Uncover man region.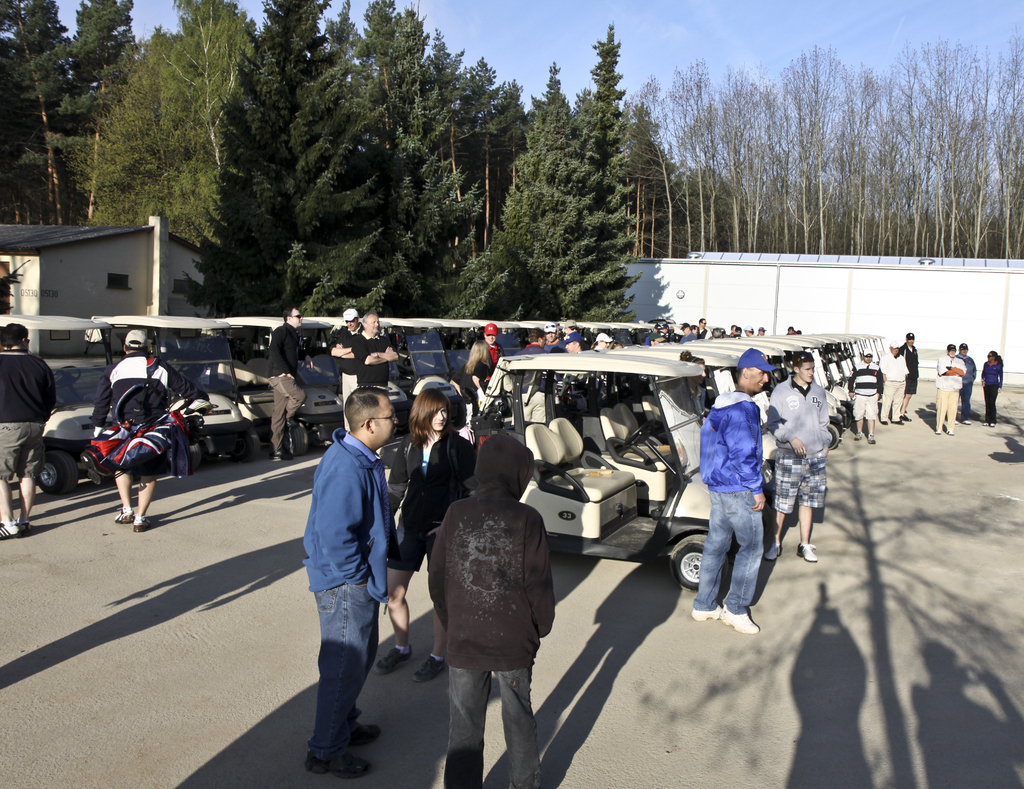
Uncovered: left=325, top=307, right=361, bottom=427.
